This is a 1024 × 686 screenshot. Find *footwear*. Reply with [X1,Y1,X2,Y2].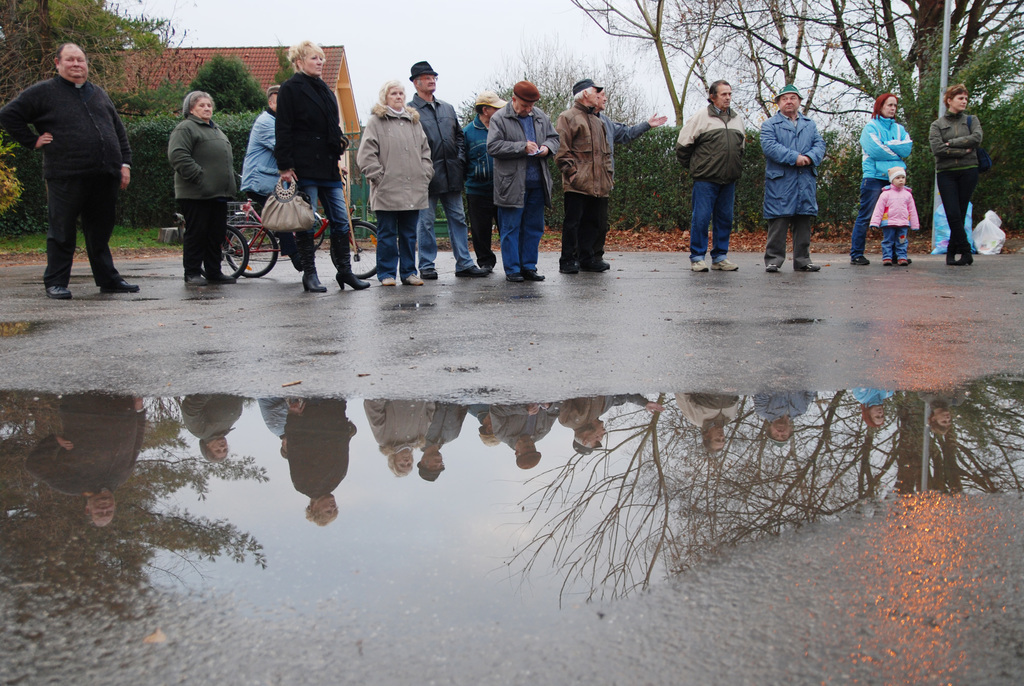
[378,277,394,284].
